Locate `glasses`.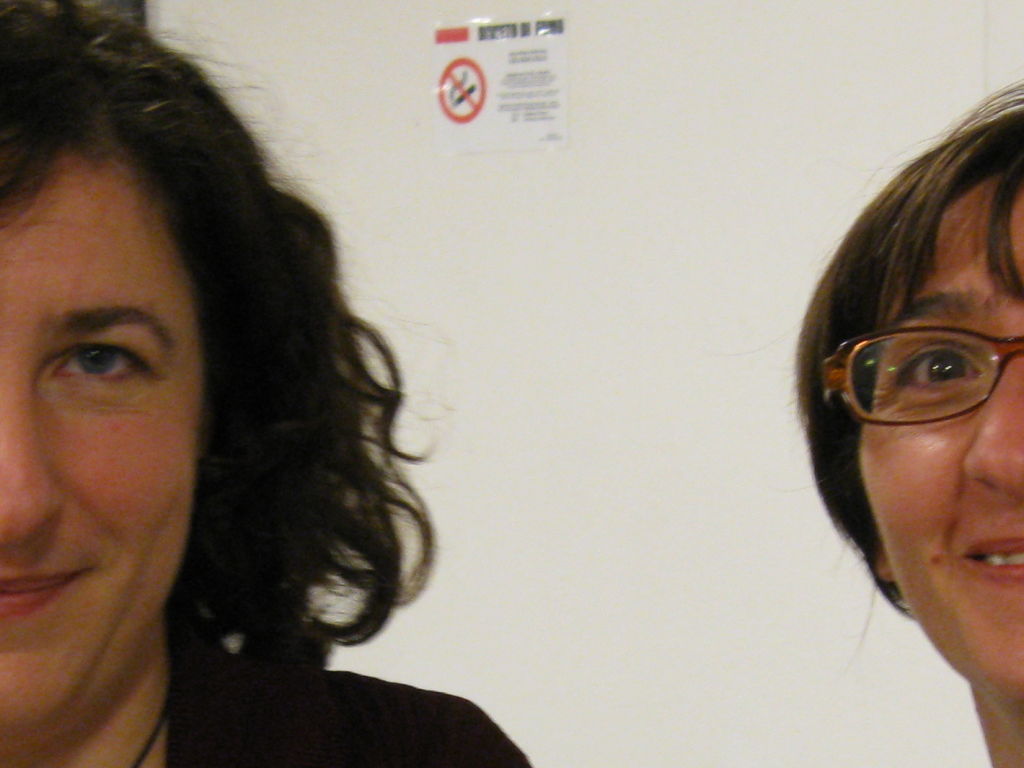
Bounding box: x1=823, y1=321, x2=1023, y2=432.
